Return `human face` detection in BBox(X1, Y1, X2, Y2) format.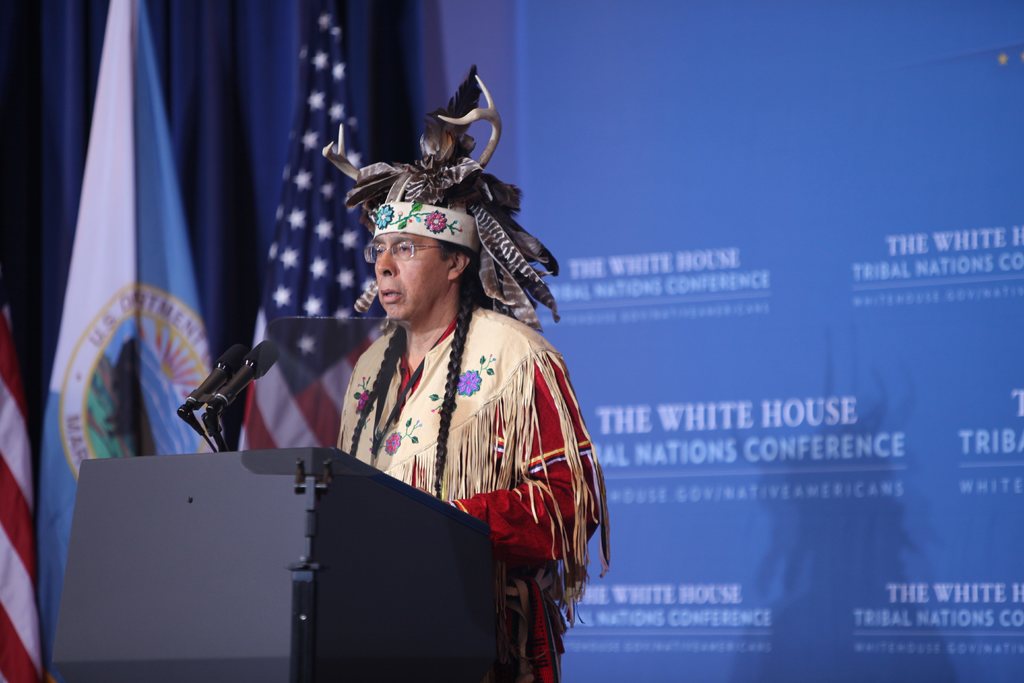
BBox(364, 231, 454, 320).
